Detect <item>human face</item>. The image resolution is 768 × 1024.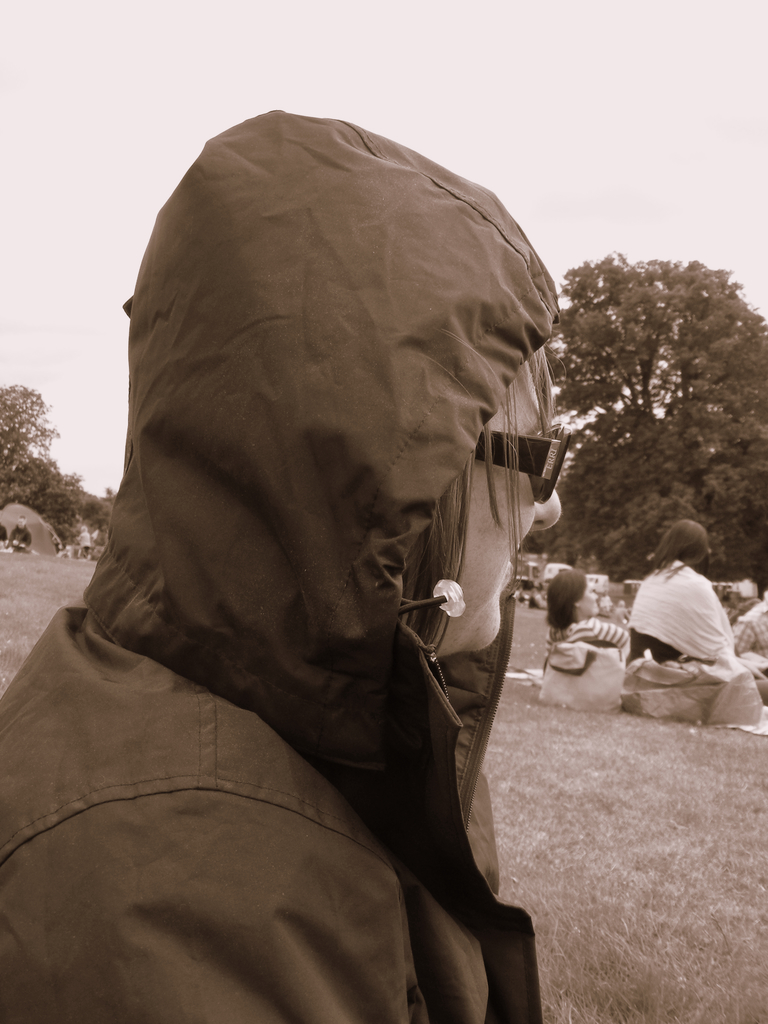
bbox=[439, 362, 561, 659].
